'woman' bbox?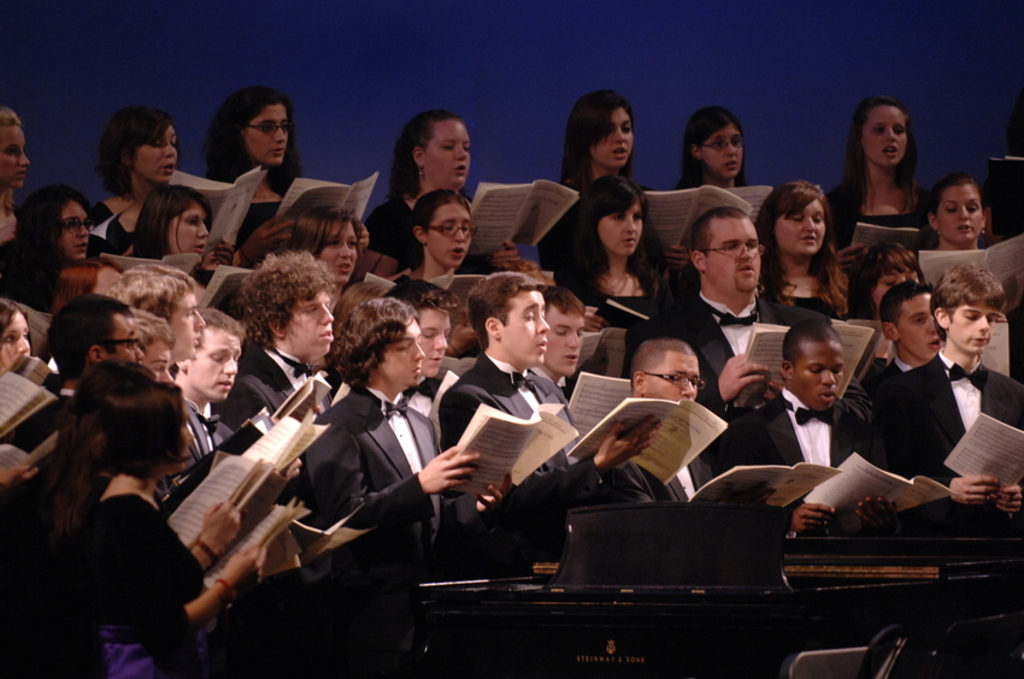
(left=359, top=107, right=524, bottom=278)
